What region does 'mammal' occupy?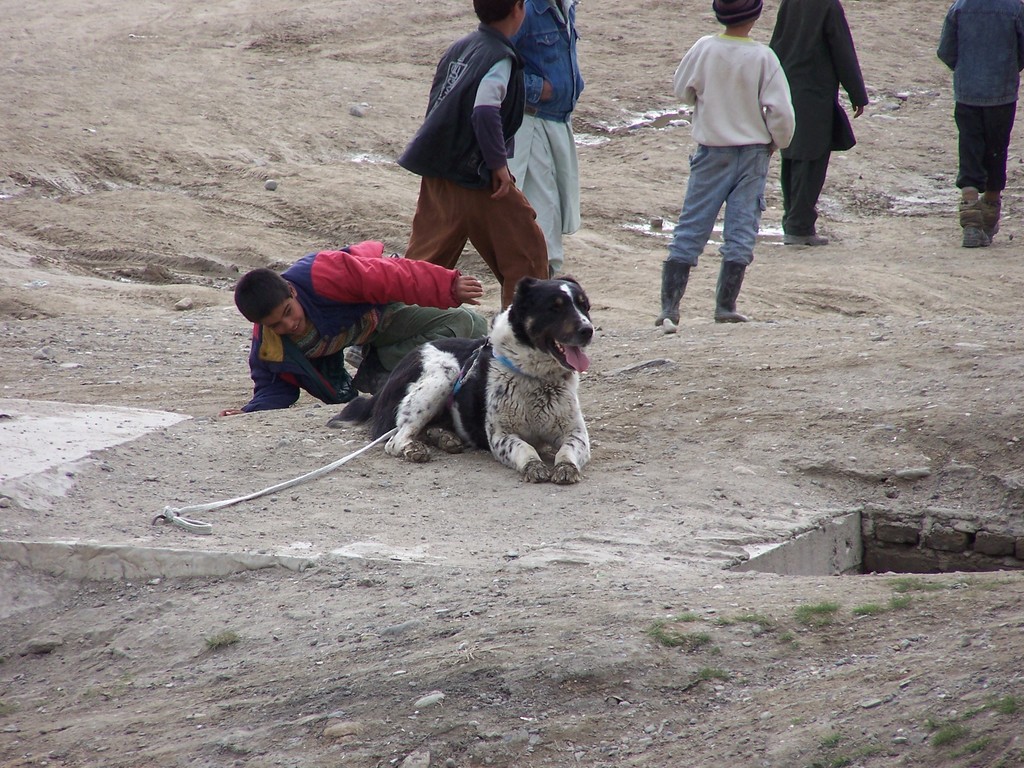
(213,237,482,418).
